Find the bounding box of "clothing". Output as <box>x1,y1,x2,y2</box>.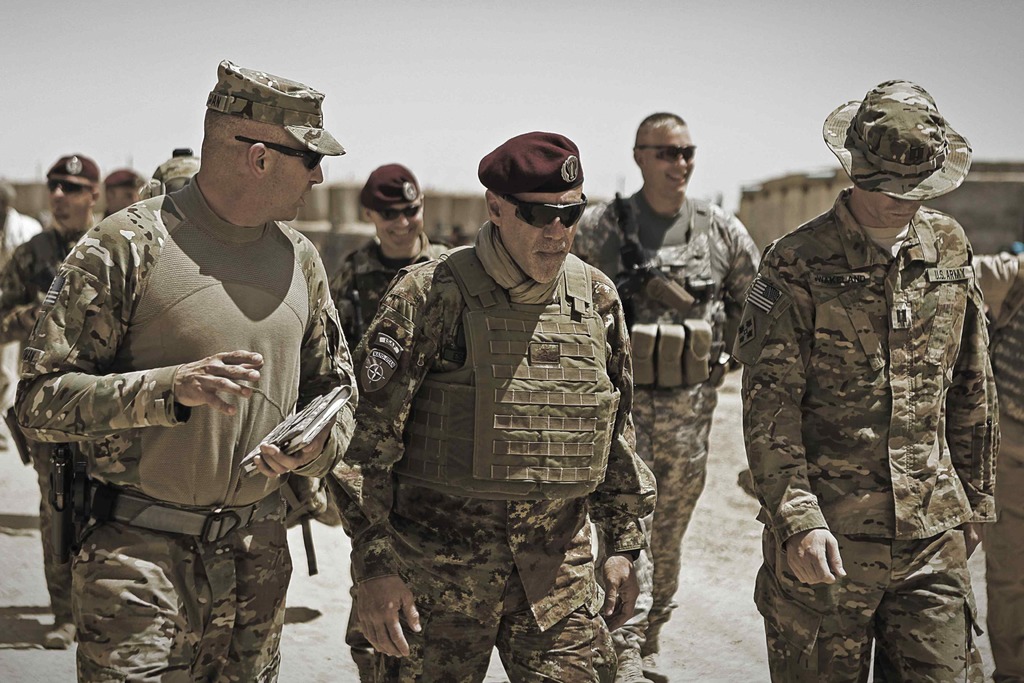
<box>568,185,770,653</box>.
